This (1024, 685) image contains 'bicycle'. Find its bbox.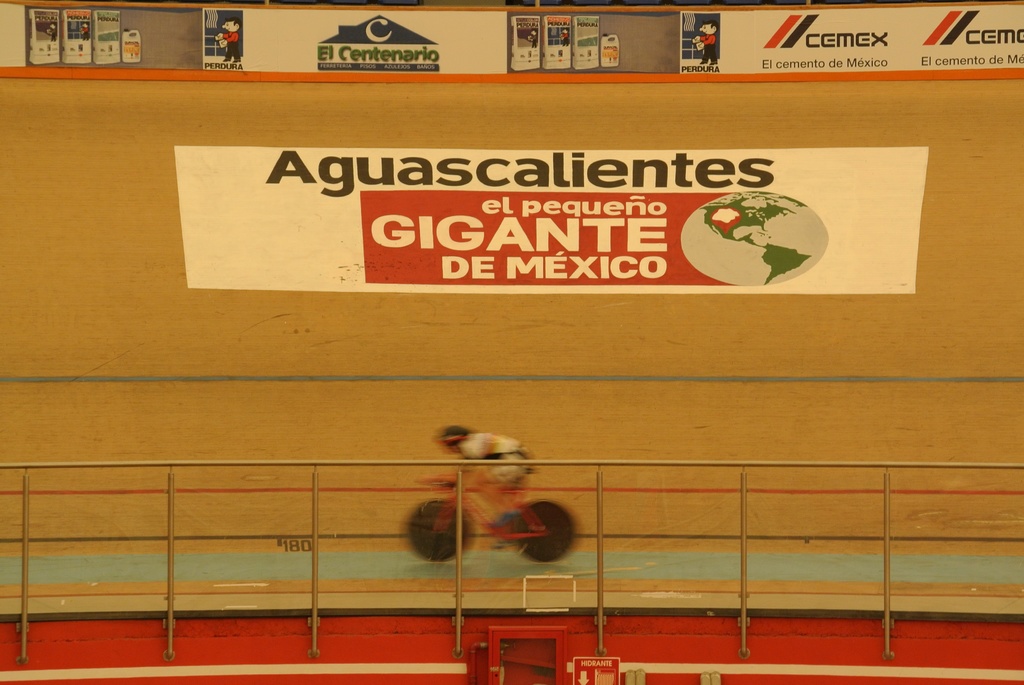
rect(403, 476, 575, 567).
